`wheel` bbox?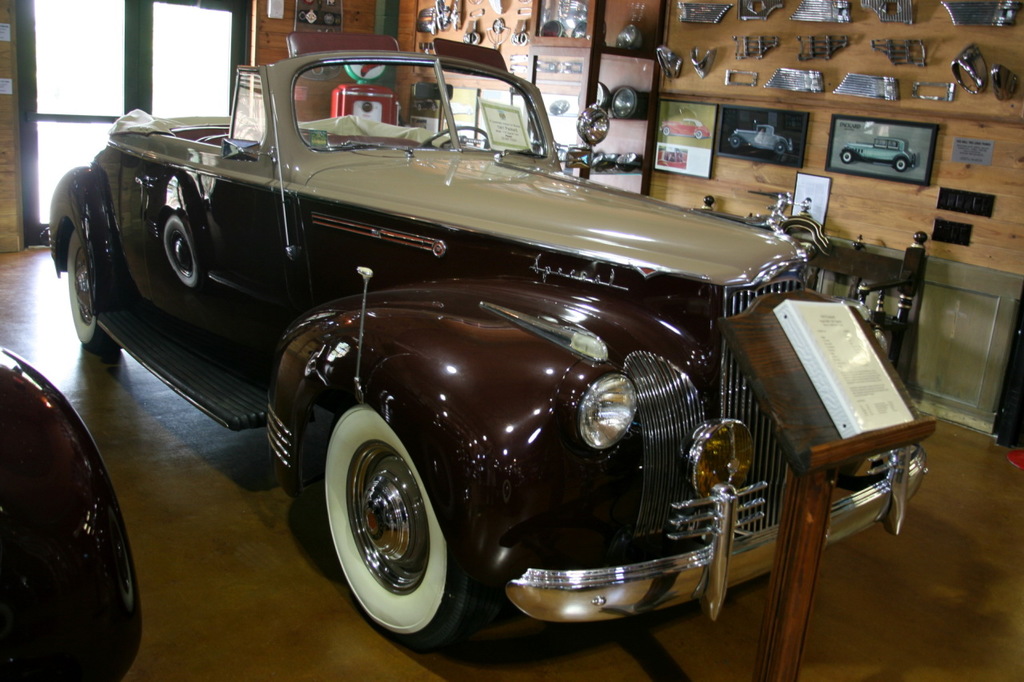
Rect(893, 154, 910, 173)
